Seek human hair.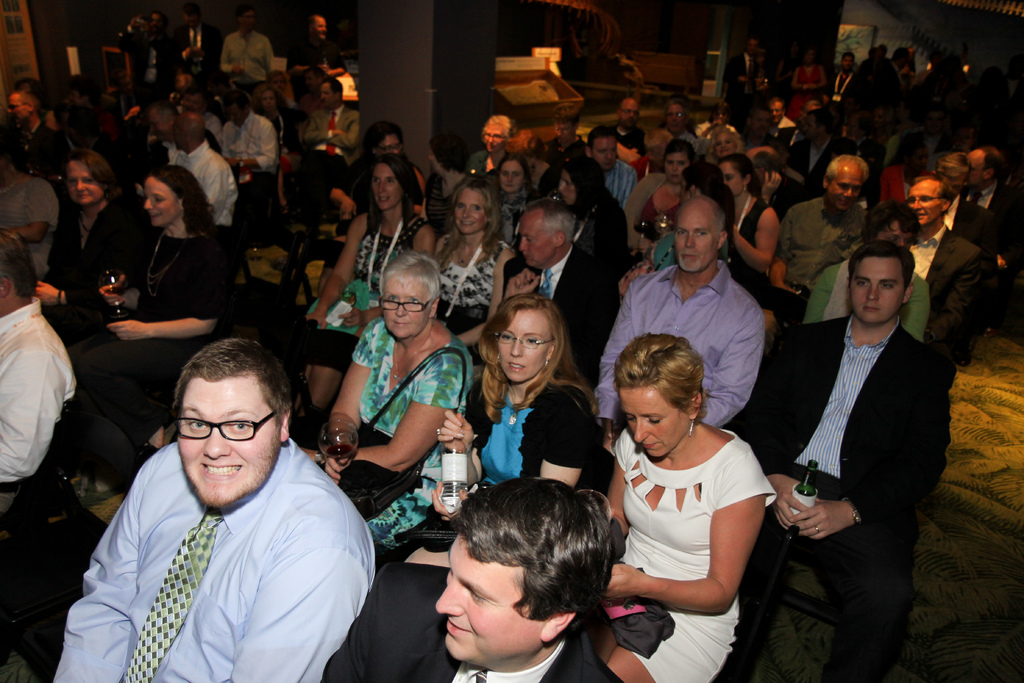
(left=360, top=123, right=404, bottom=149).
